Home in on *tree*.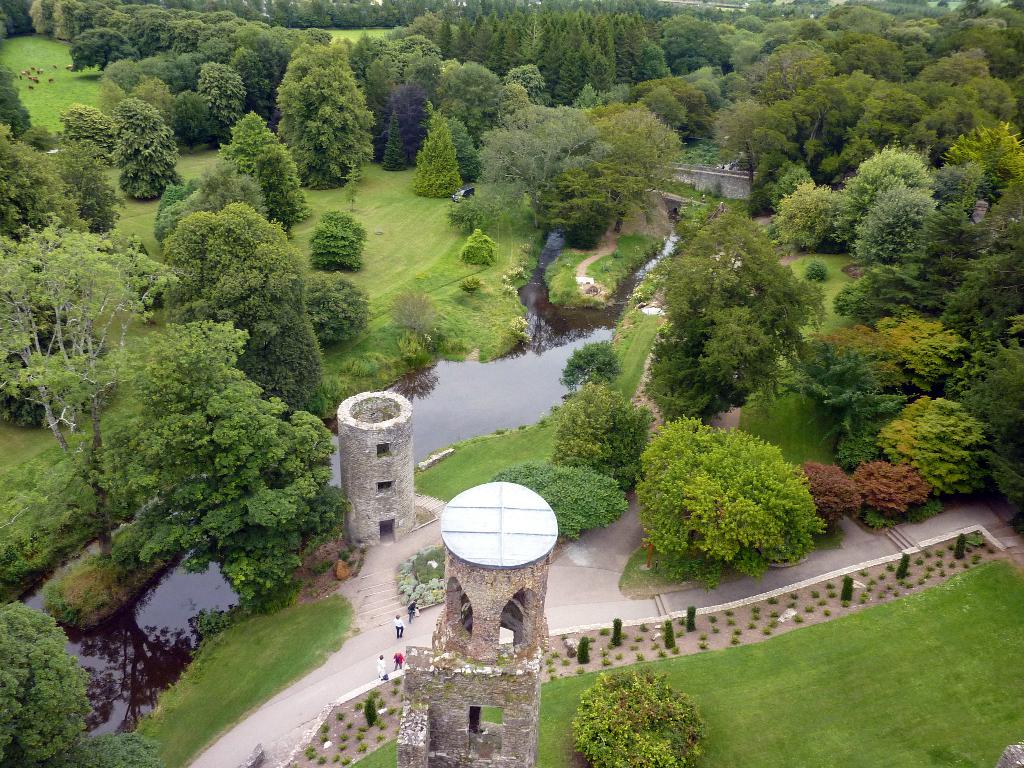
Homed in at {"x1": 356, "y1": 31, "x2": 435, "y2": 162}.
